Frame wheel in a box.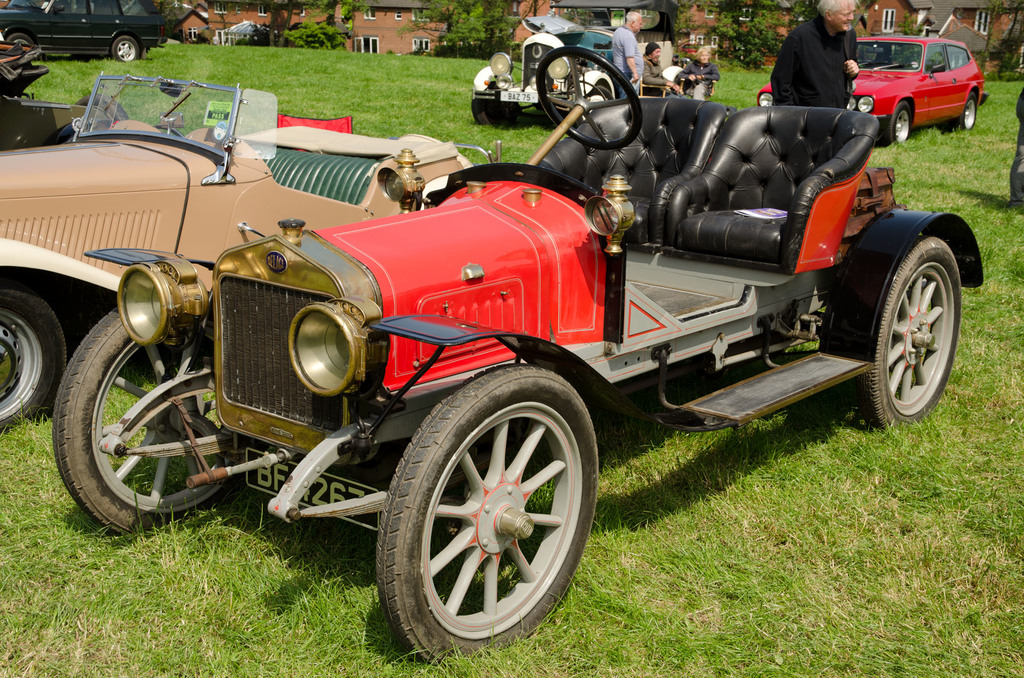
(x1=860, y1=233, x2=963, y2=432).
